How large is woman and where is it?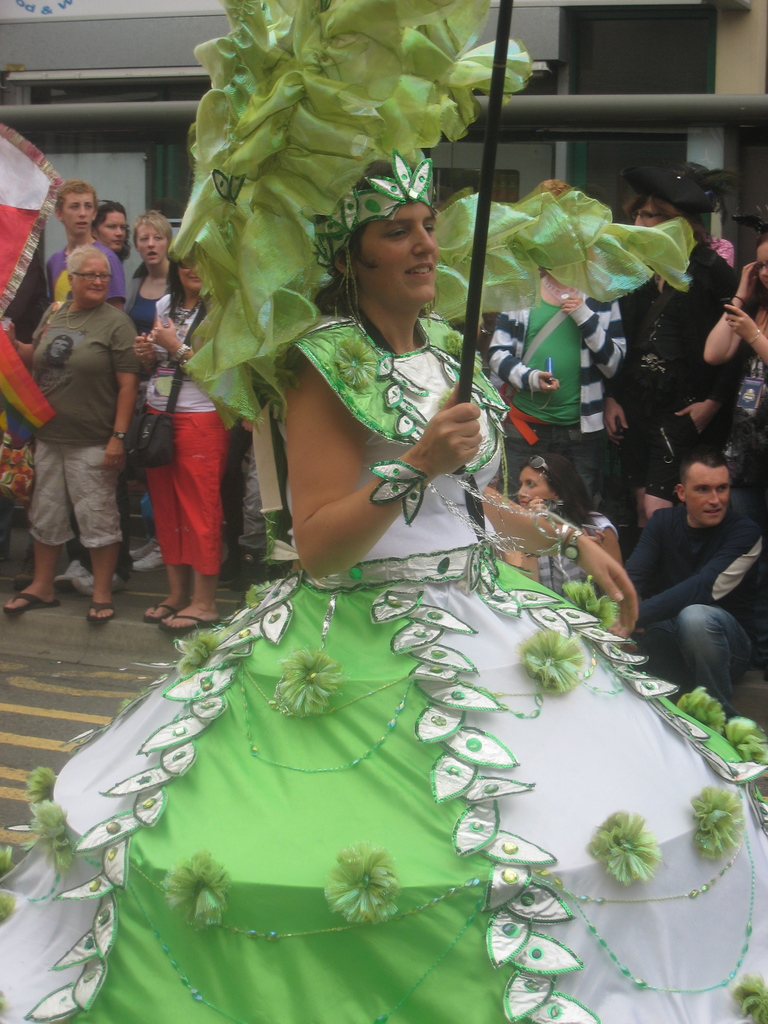
Bounding box: x1=123, y1=209, x2=173, y2=335.
